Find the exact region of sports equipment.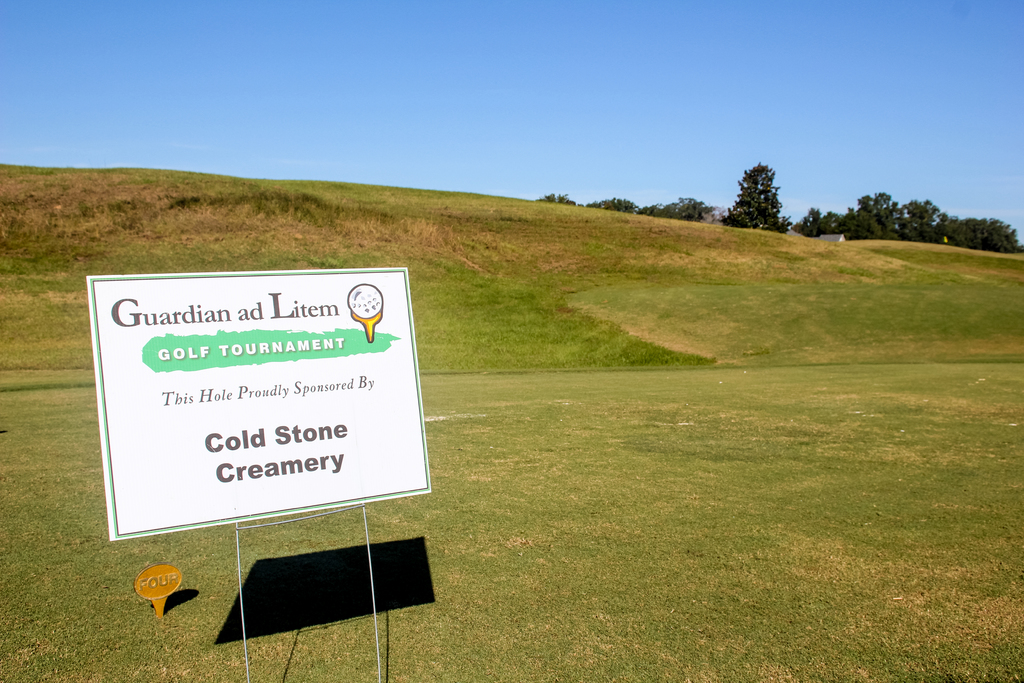
Exact region: [350, 284, 380, 315].
